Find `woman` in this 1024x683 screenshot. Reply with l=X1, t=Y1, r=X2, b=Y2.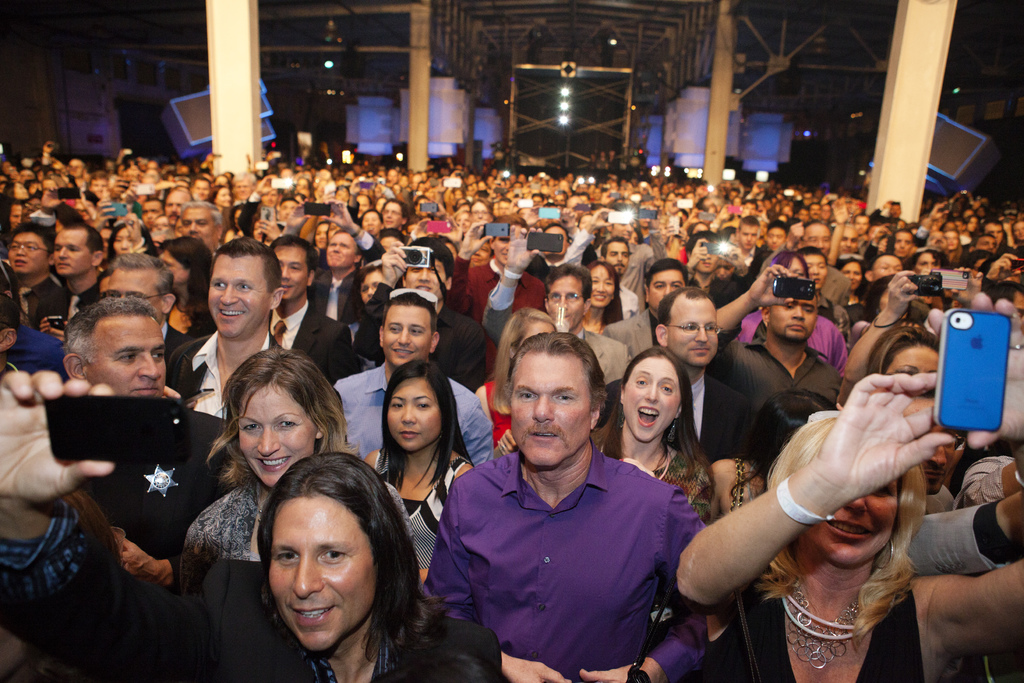
l=664, t=233, r=683, b=259.
